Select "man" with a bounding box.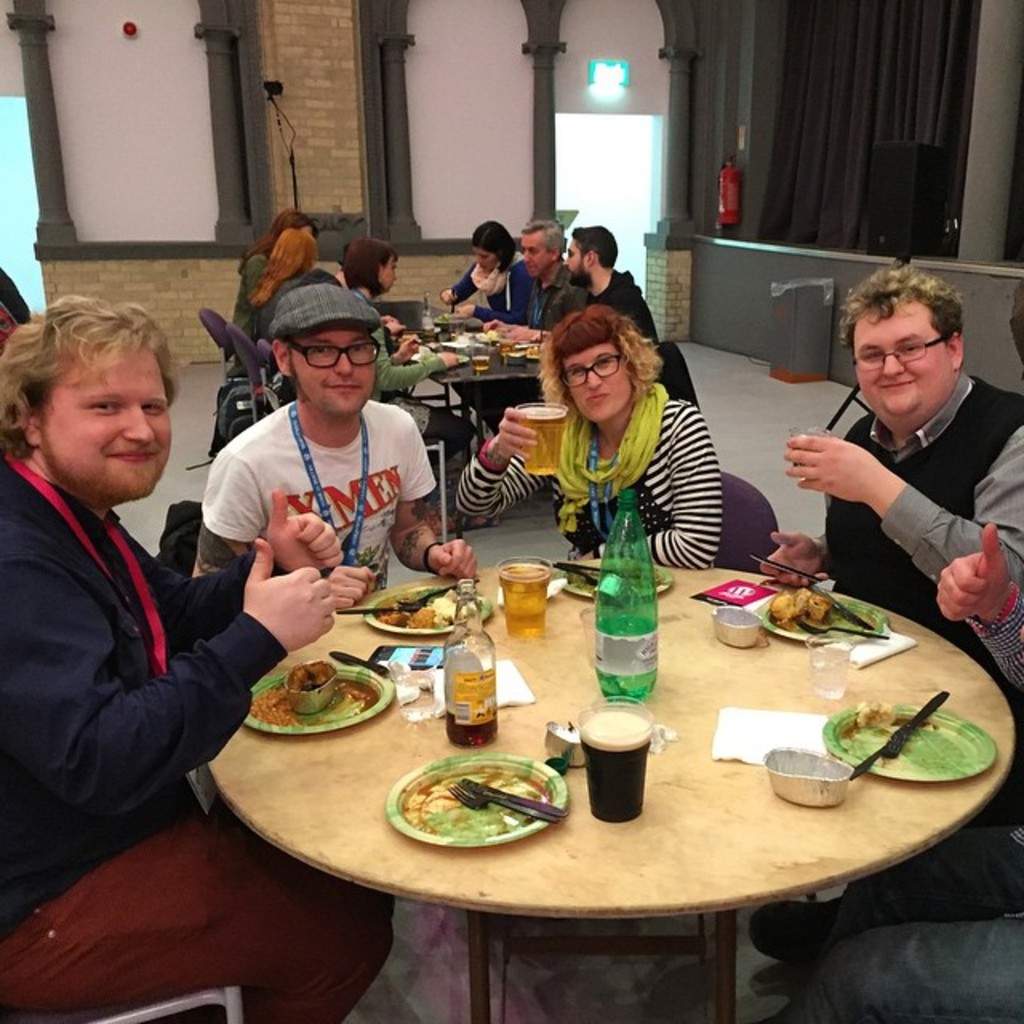
(x1=790, y1=267, x2=1018, y2=606).
